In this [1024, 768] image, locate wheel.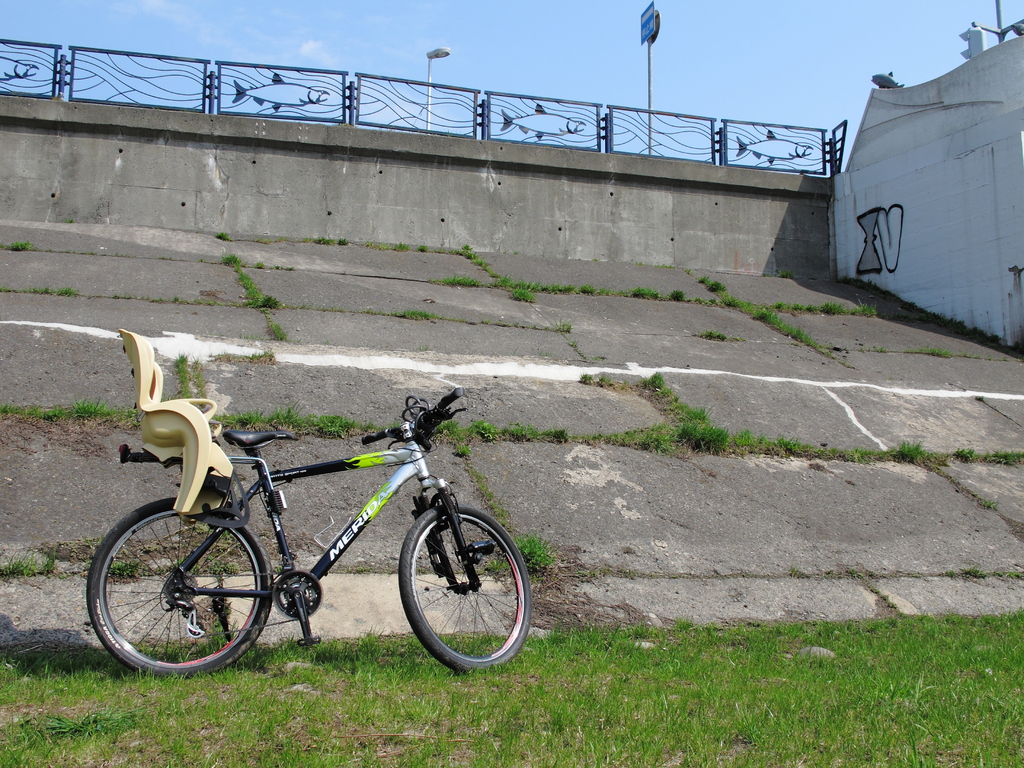
Bounding box: [left=381, top=505, right=516, bottom=675].
